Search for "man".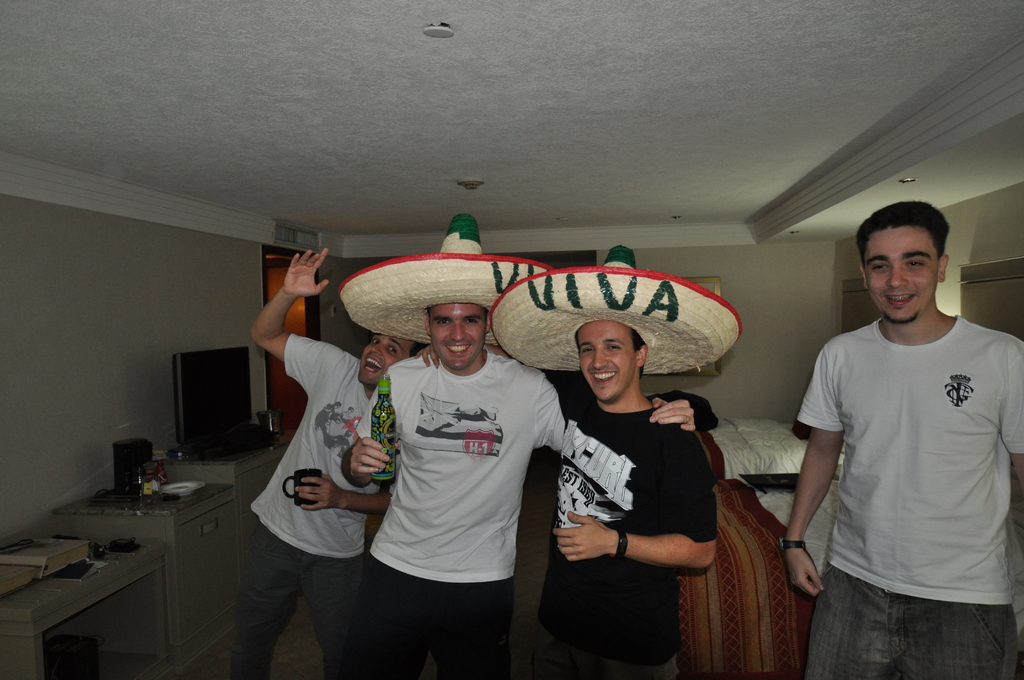
Found at Rect(785, 174, 1021, 679).
